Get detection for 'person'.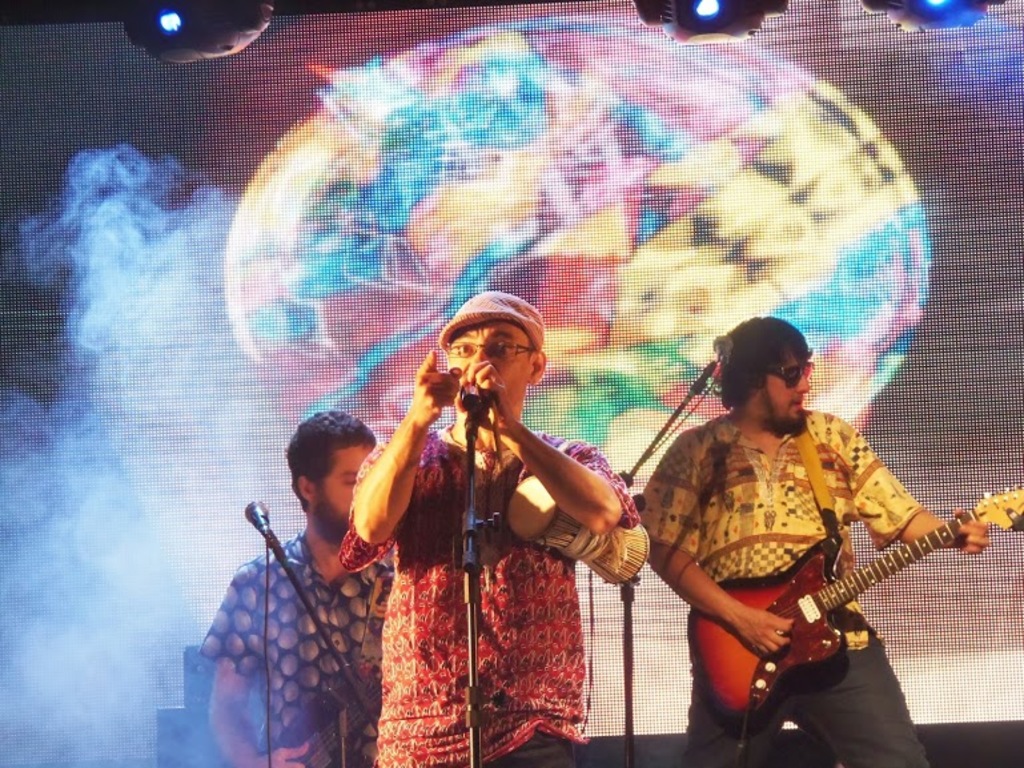
Detection: <bbox>196, 406, 399, 767</bbox>.
